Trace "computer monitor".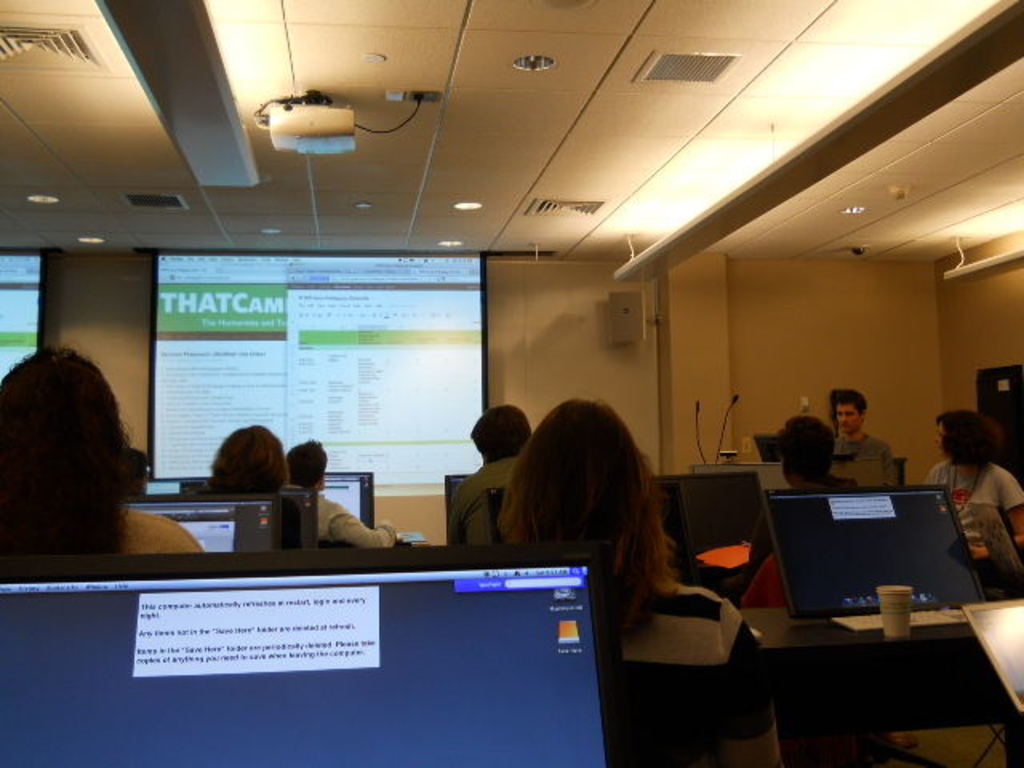
Traced to [430, 462, 491, 538].
